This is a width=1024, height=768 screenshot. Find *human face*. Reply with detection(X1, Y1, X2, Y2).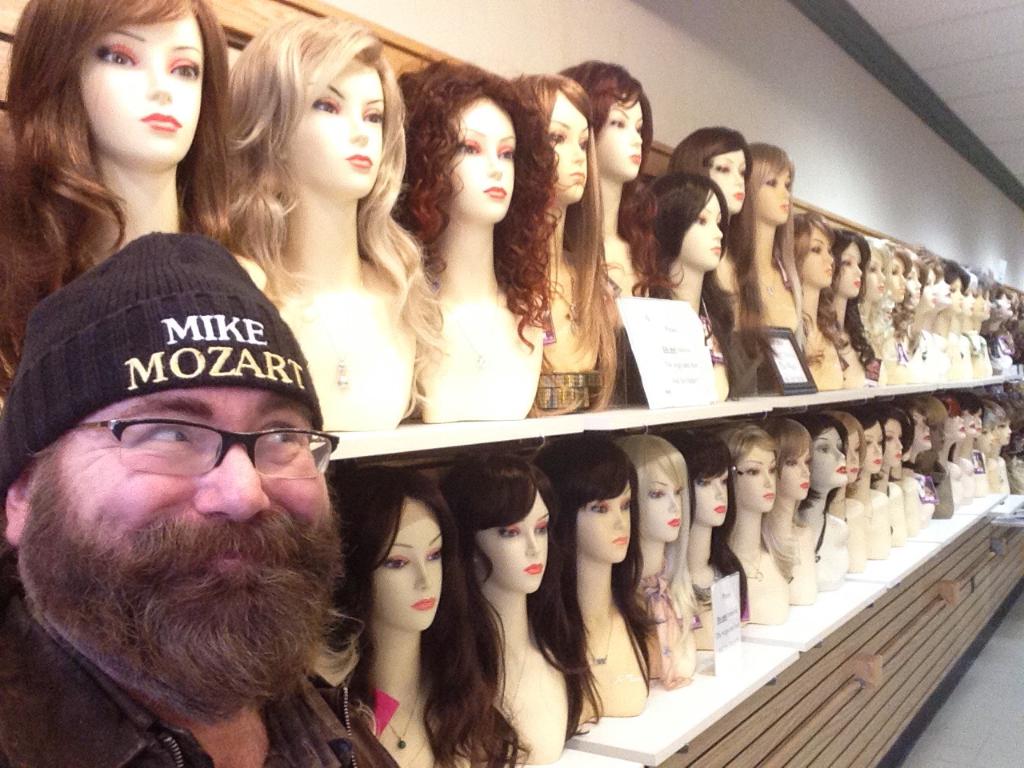
detection(78, 14, 206, 162).
